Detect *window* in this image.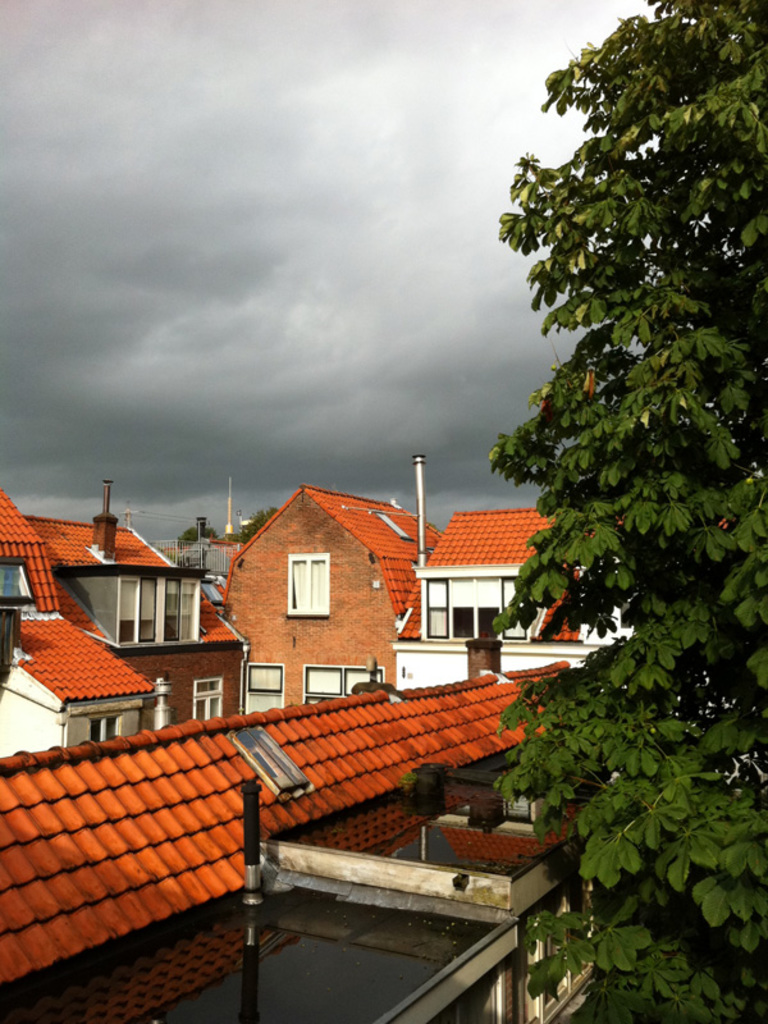
Detection: crop(297, 669, 378, 701).
